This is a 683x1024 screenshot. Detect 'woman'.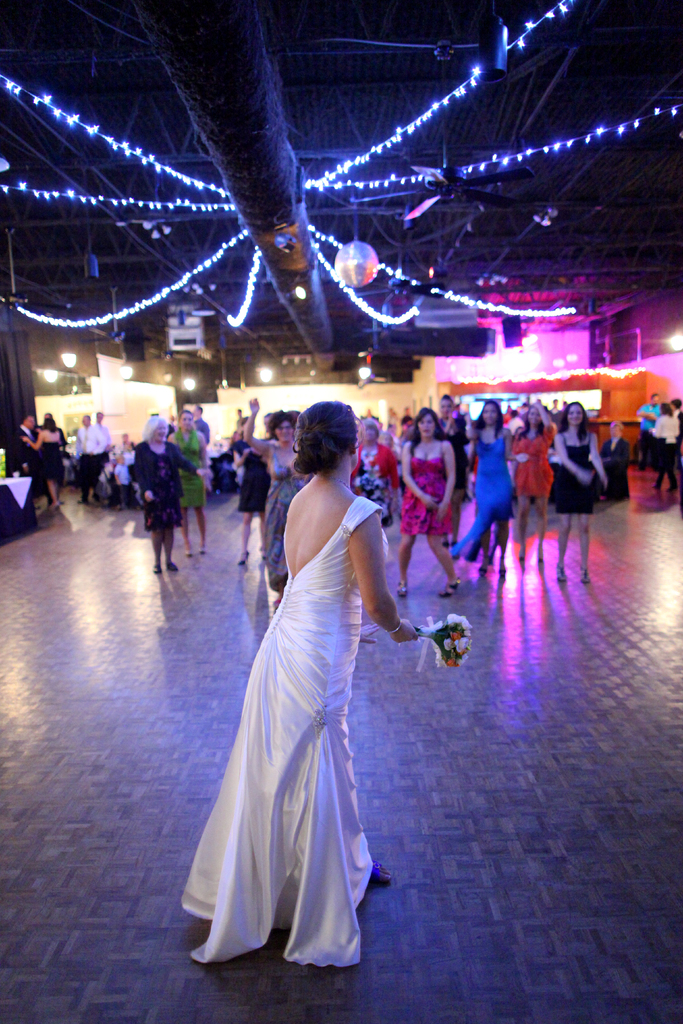
rect(457, 390, 534, 576).
